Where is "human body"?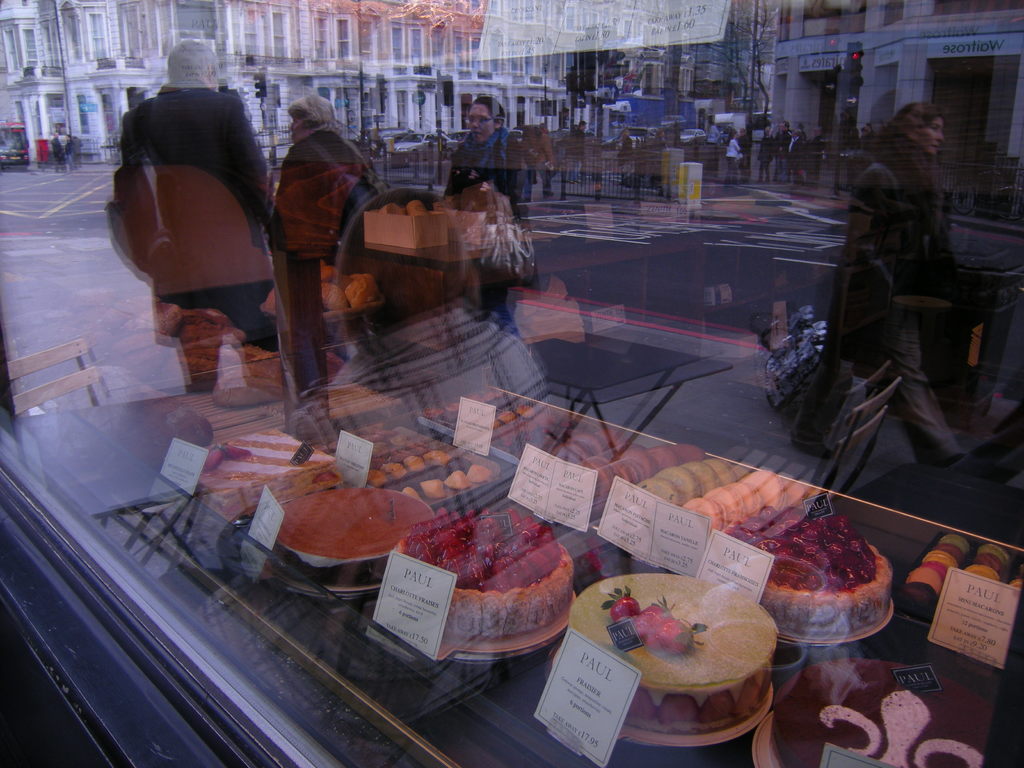
crop(264, 126, 381, 276).
